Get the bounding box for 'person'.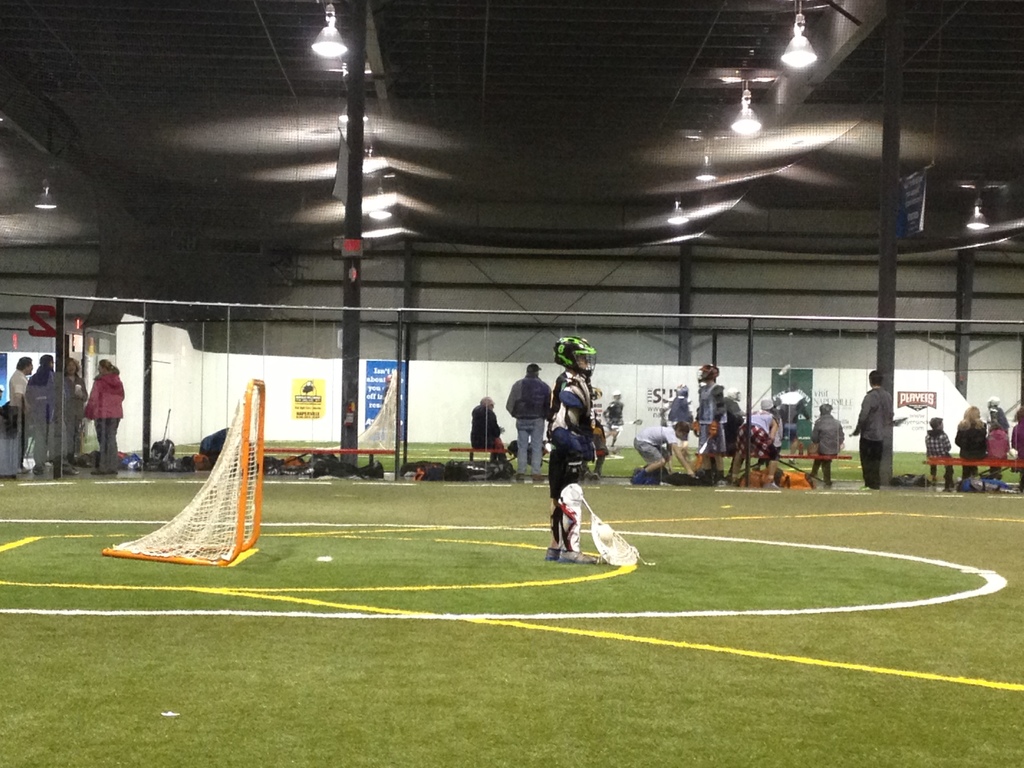
[848,368,894,490].
